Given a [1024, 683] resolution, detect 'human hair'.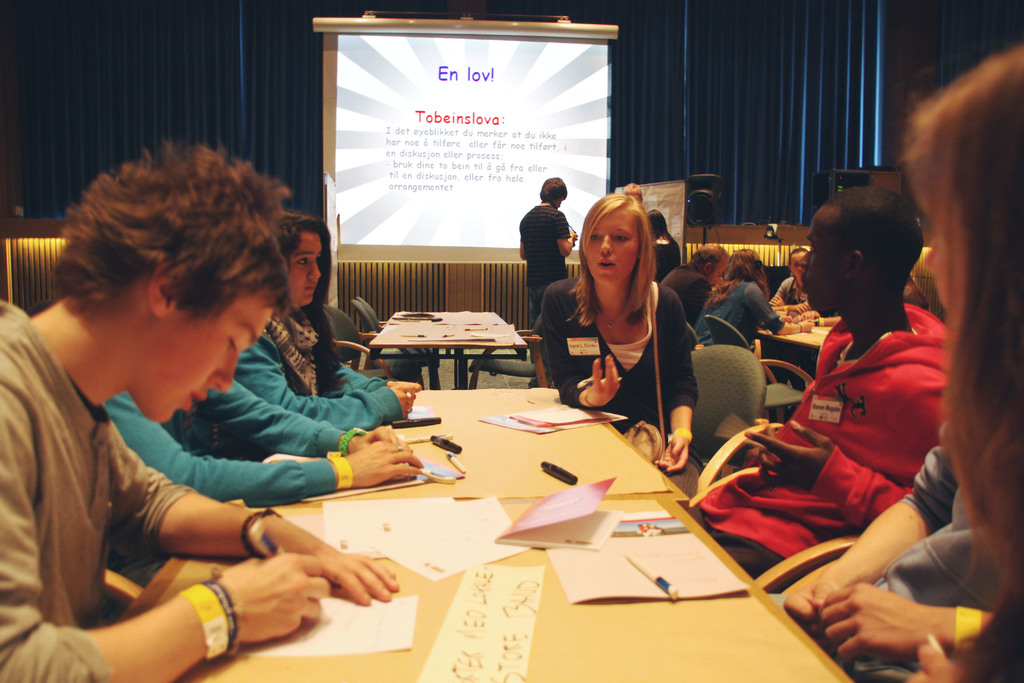
(left=689, top=237, right=726, bottom=273).
